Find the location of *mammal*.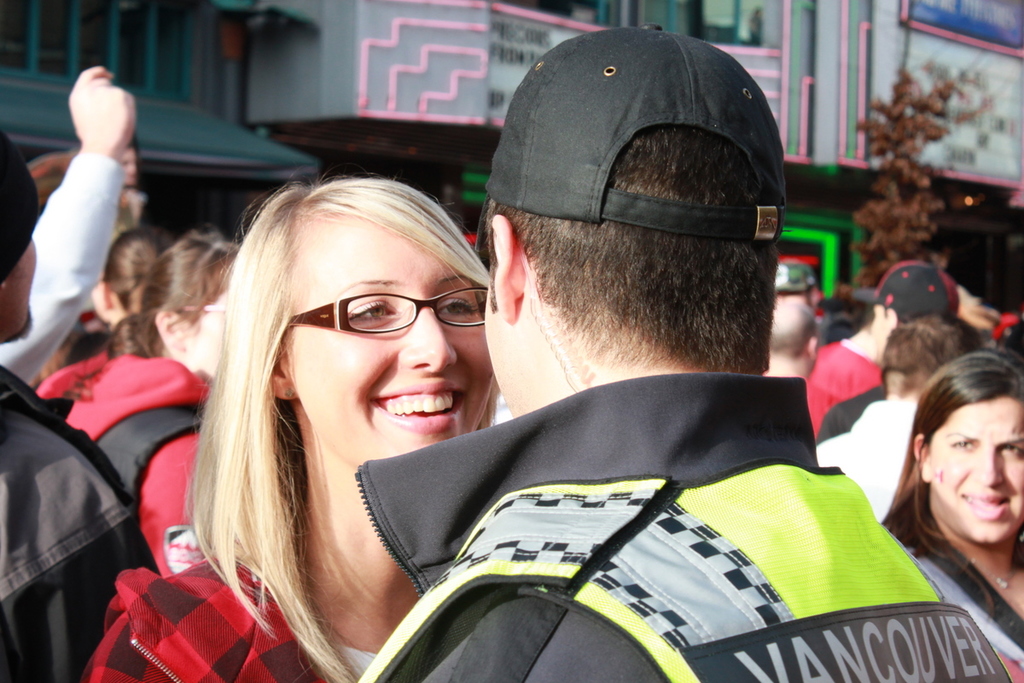
Location: 870/336/1023/625.
